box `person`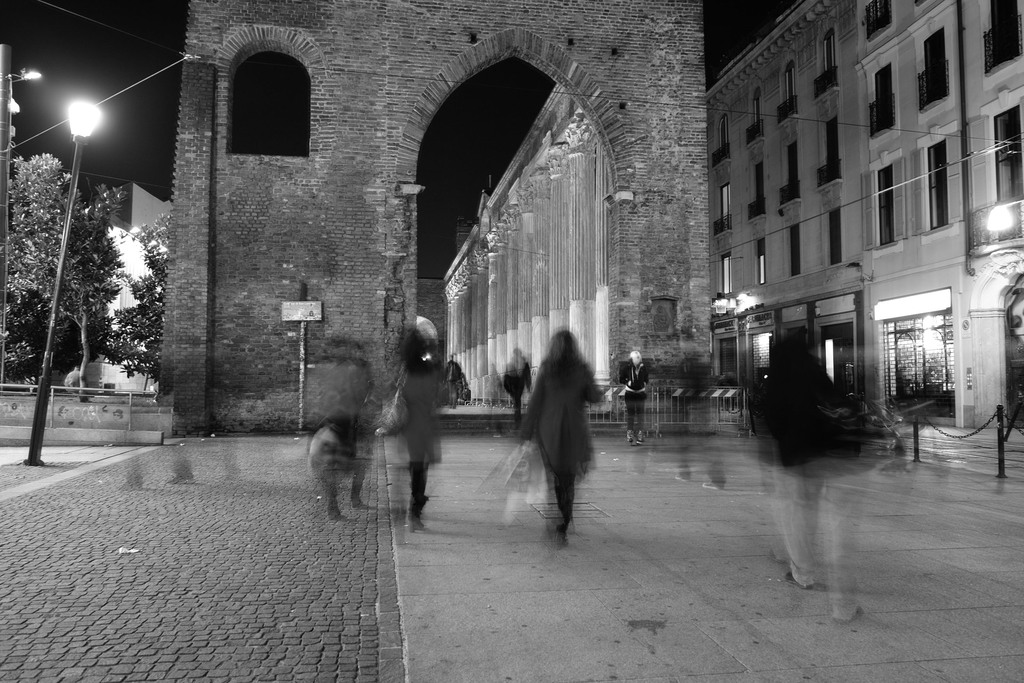
<box>745,320,855,627</box>
